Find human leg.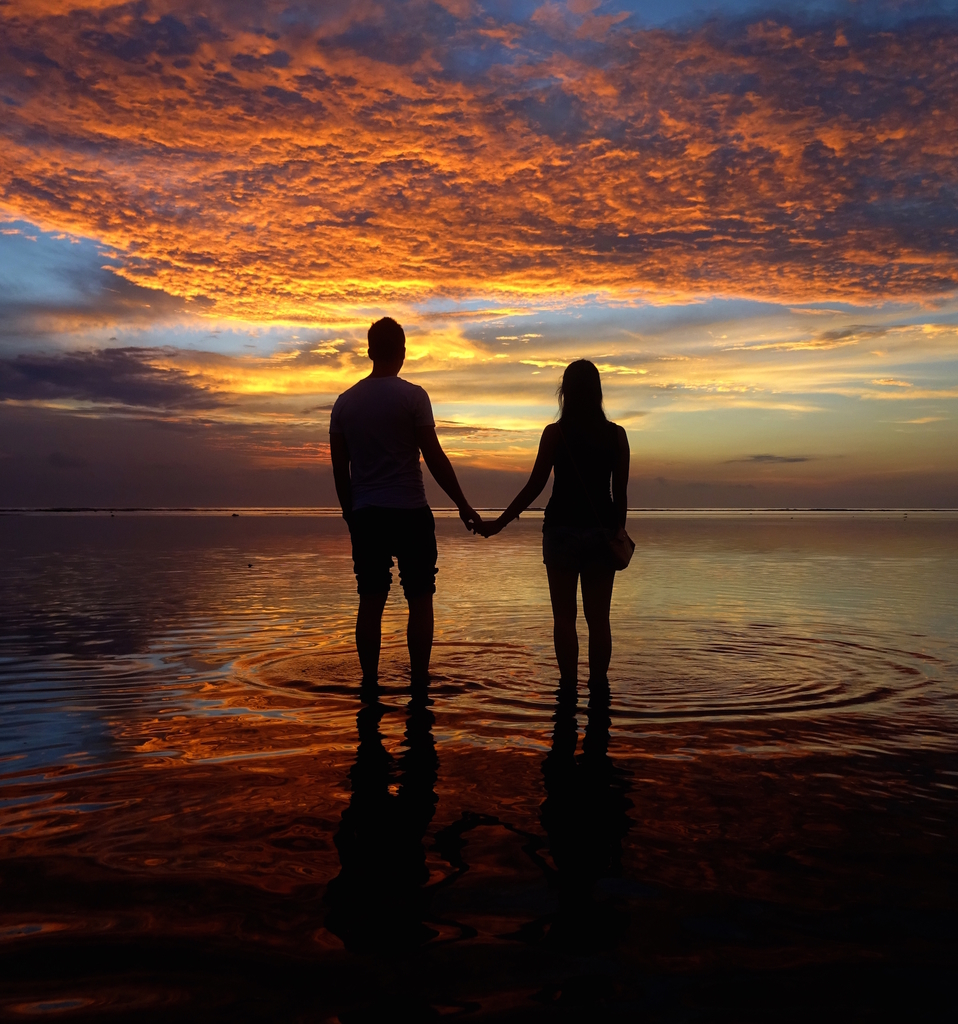
(x1=351, y1=495, x2=387, y2=679).
